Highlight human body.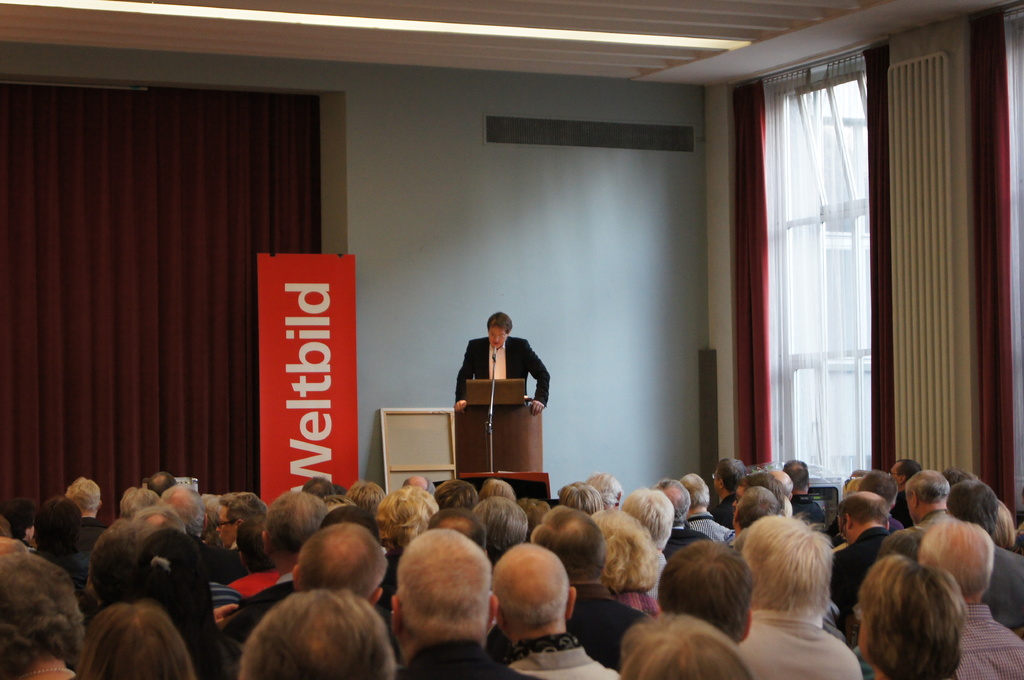
Highlighted region: <region>458, 311, 550, 416</region>.
